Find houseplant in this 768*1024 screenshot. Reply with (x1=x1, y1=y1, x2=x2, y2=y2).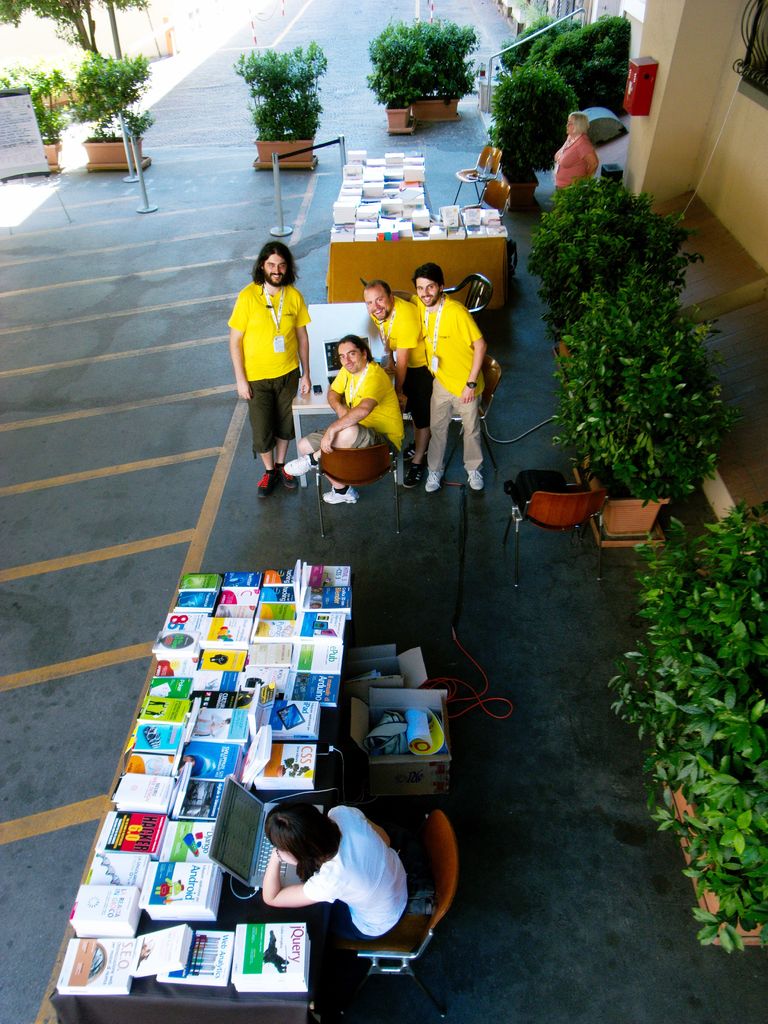
(x1=0, y1=58, x2=83, y2=172).
